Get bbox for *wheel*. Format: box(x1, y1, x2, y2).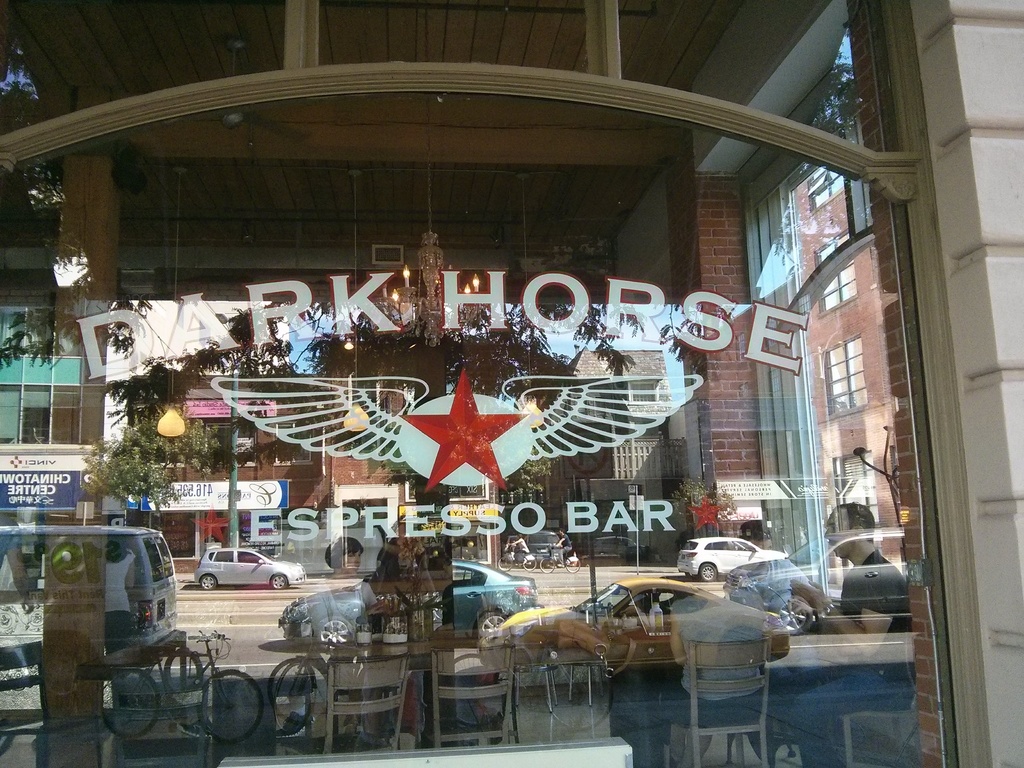
box(99, 668, 161, 739).
